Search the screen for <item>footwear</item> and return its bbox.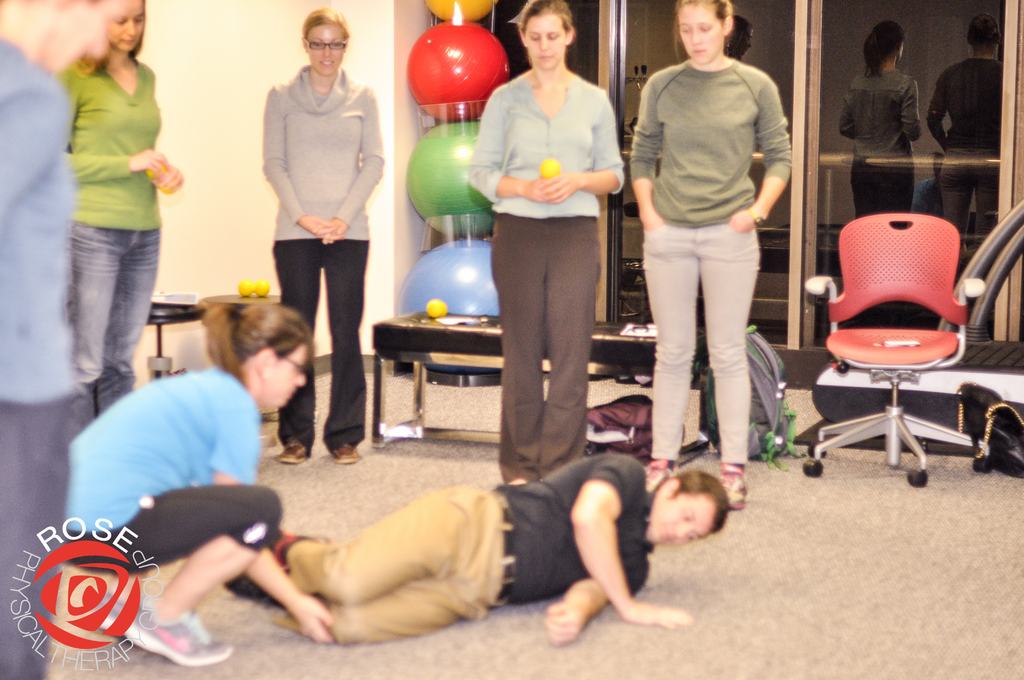
Found: box=[124, 601, 232, 665].
